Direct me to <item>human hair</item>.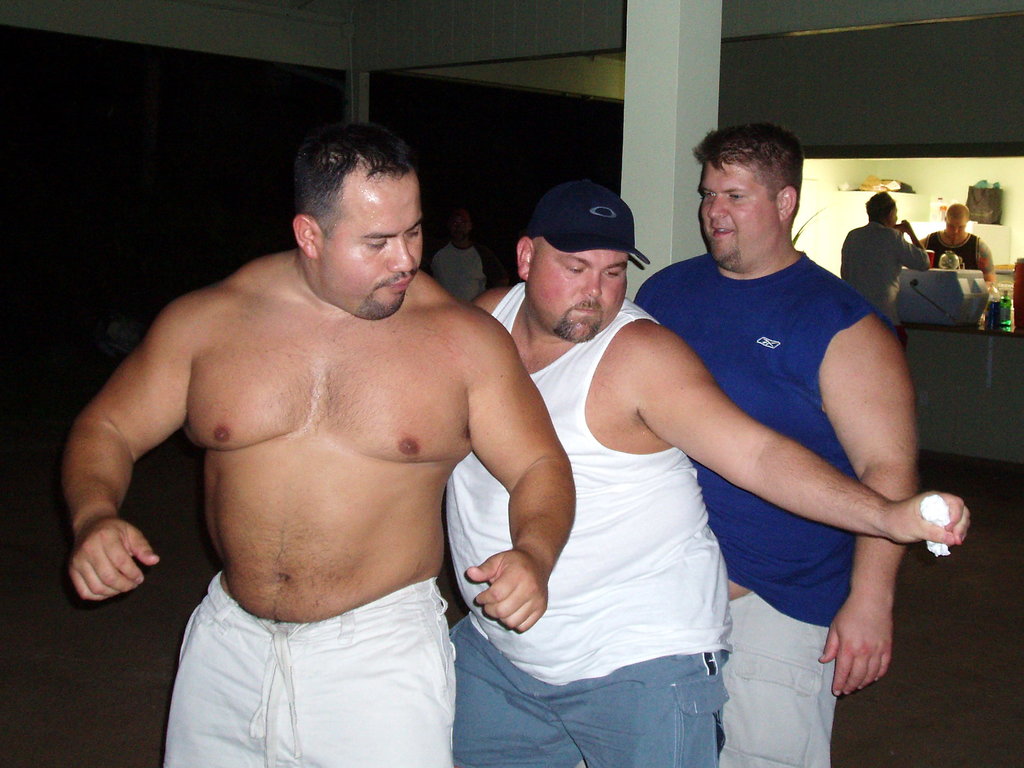
Direction: region(444, 206, 472, 230).
